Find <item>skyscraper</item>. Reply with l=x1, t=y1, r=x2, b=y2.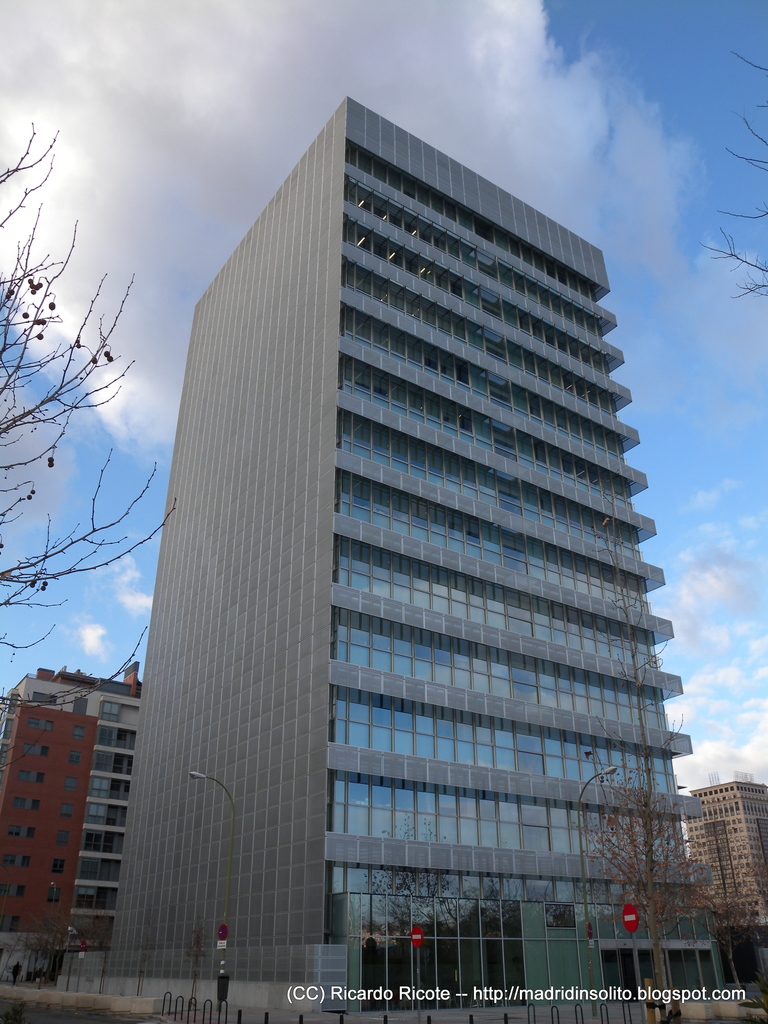
l=108, t=94, r=720, b=1023.
